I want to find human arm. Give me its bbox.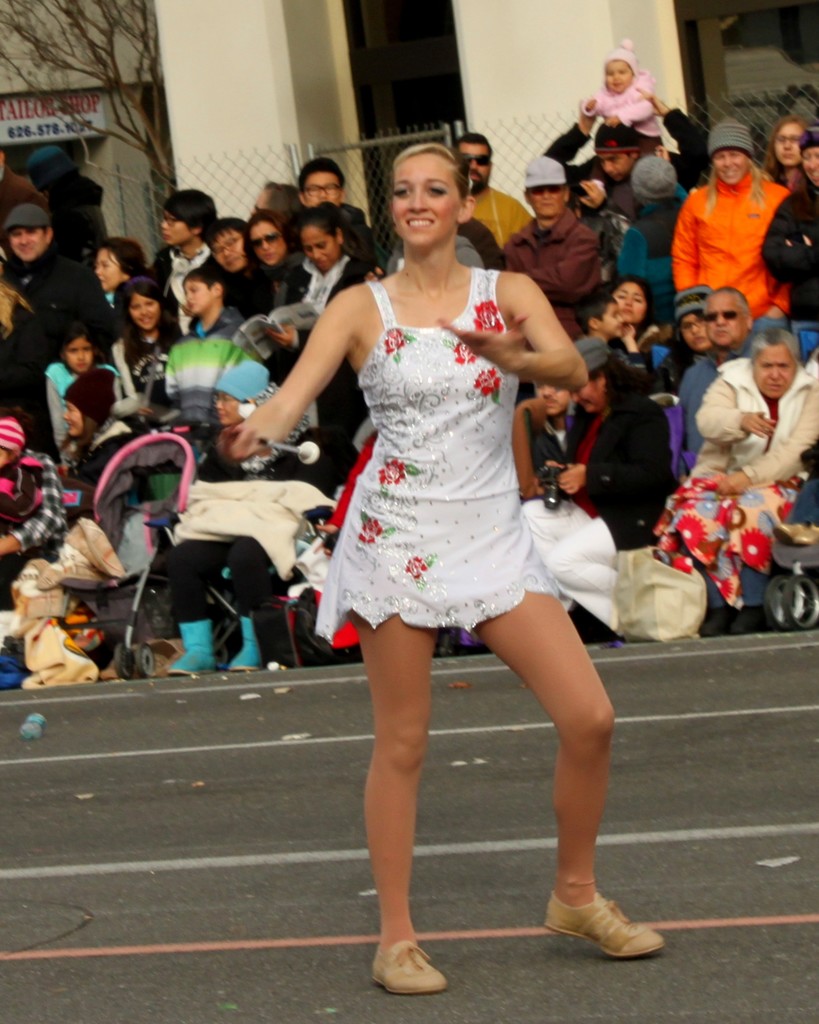
region(537, 89, 602, 162).
